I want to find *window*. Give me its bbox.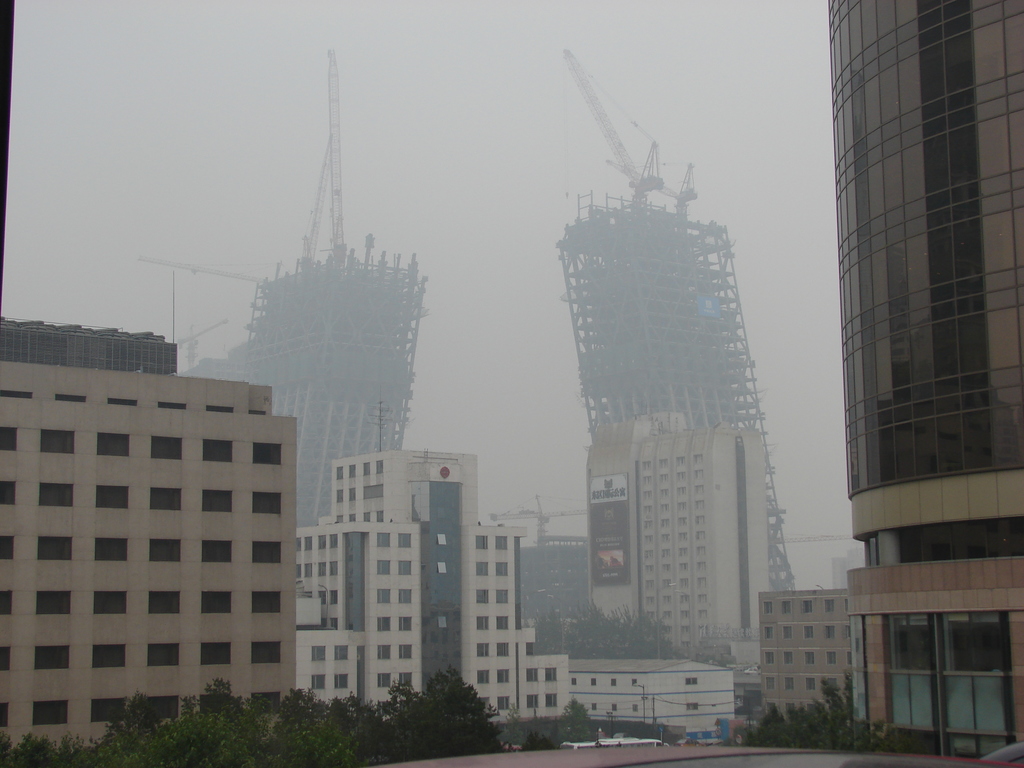
box=[397, 532, 412, 548].
